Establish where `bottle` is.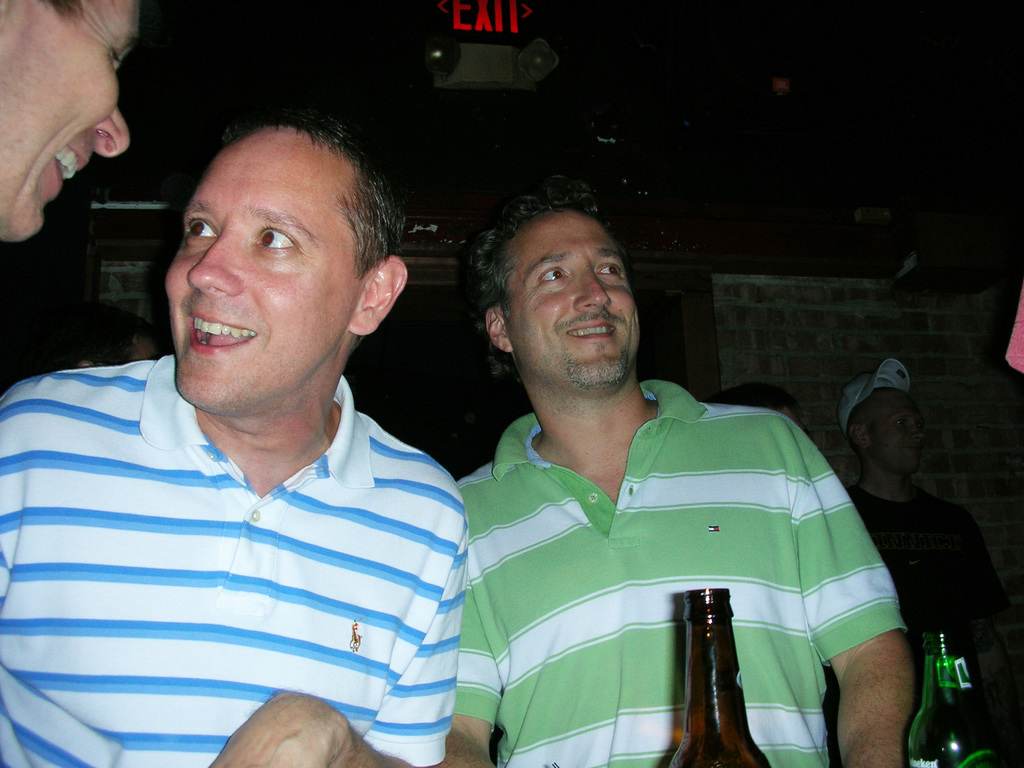
Established at BBox(678, 608, 762, 753).
